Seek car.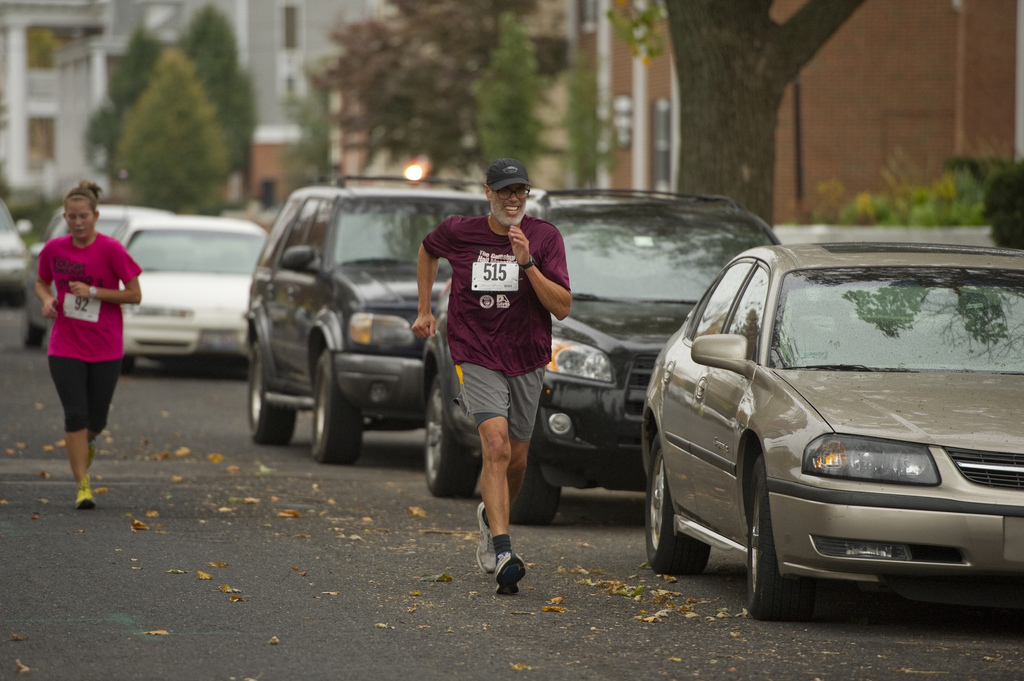
(x1=645, y1=228, x2=1023, y2=640).
